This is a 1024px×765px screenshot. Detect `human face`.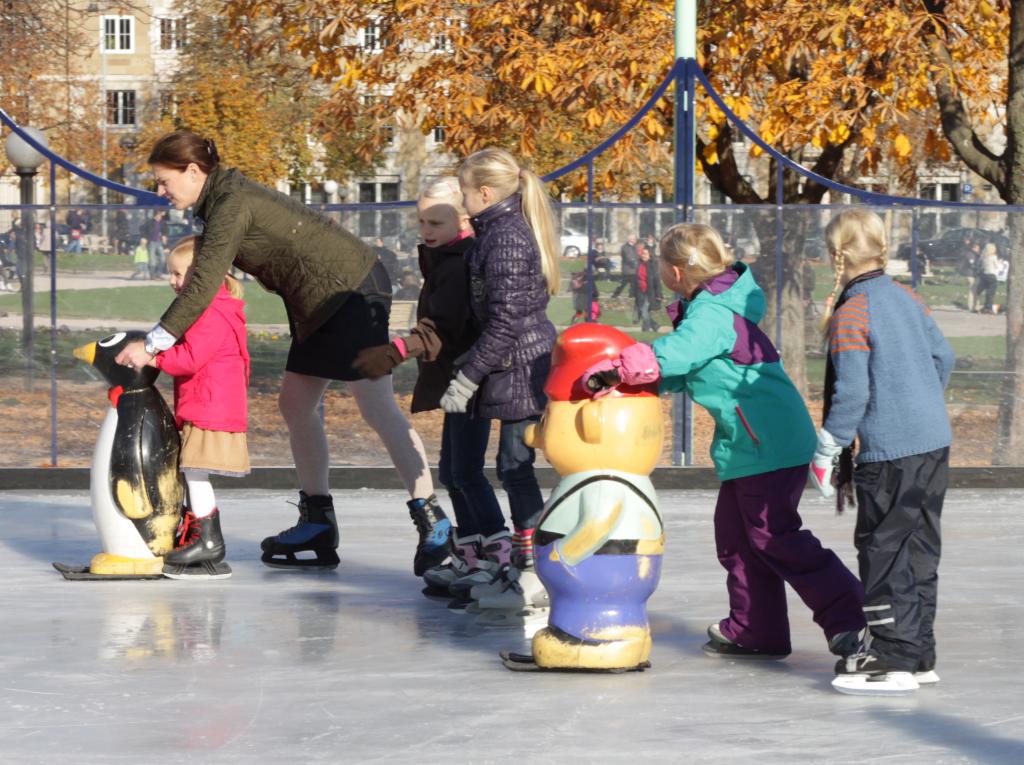
[456,184,484,216].
